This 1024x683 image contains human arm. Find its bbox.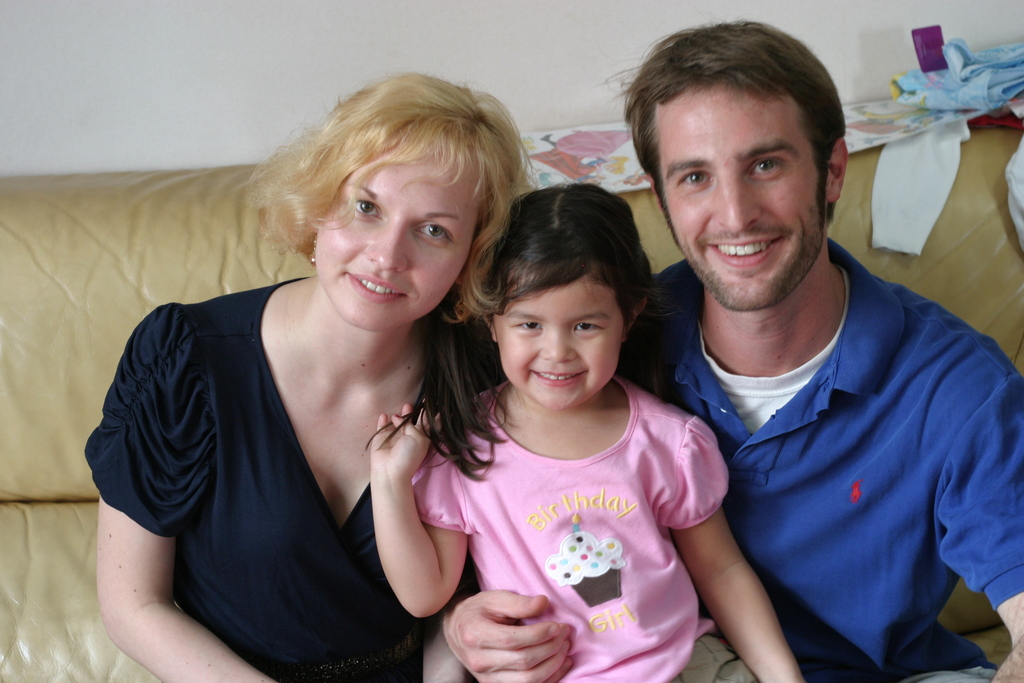
[351,420,452,644].
